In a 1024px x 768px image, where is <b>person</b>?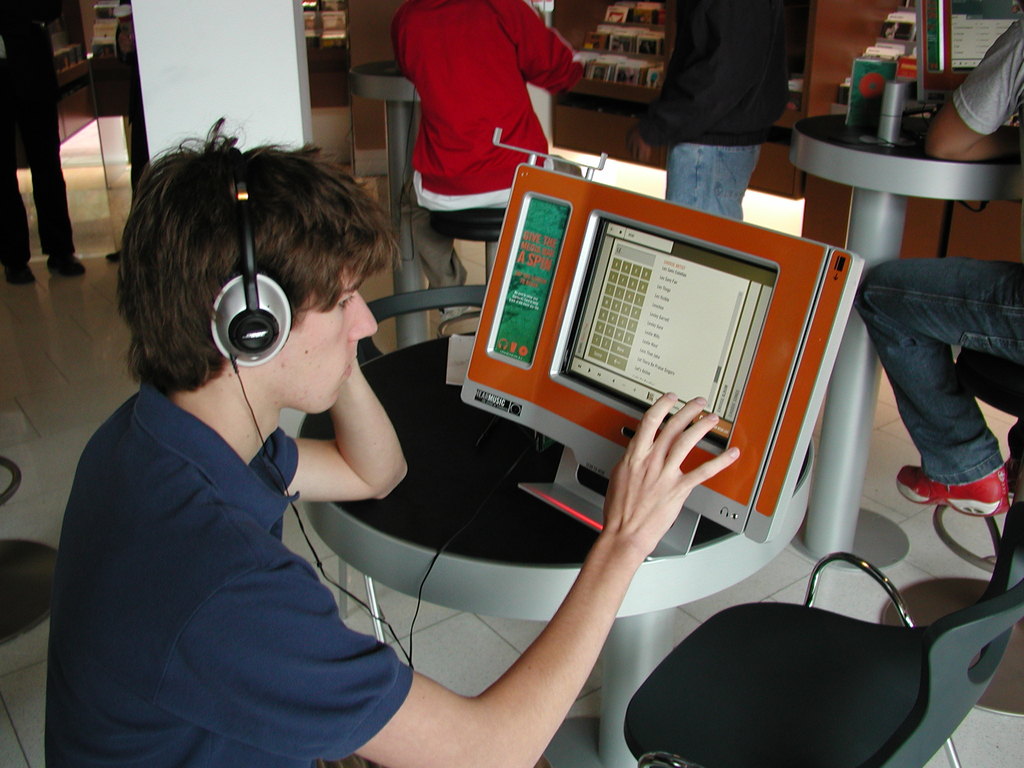
856 0 1023 521.
